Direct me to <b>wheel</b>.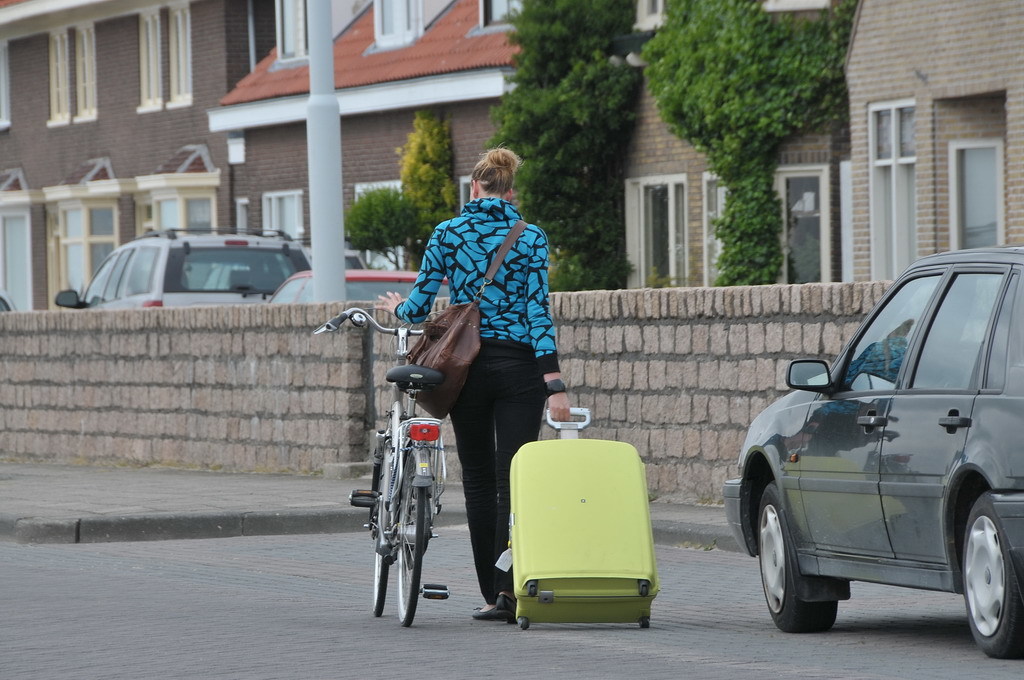
Direction: {"left": 762, "top": 481, "right": 839, "bottom": 633}.
